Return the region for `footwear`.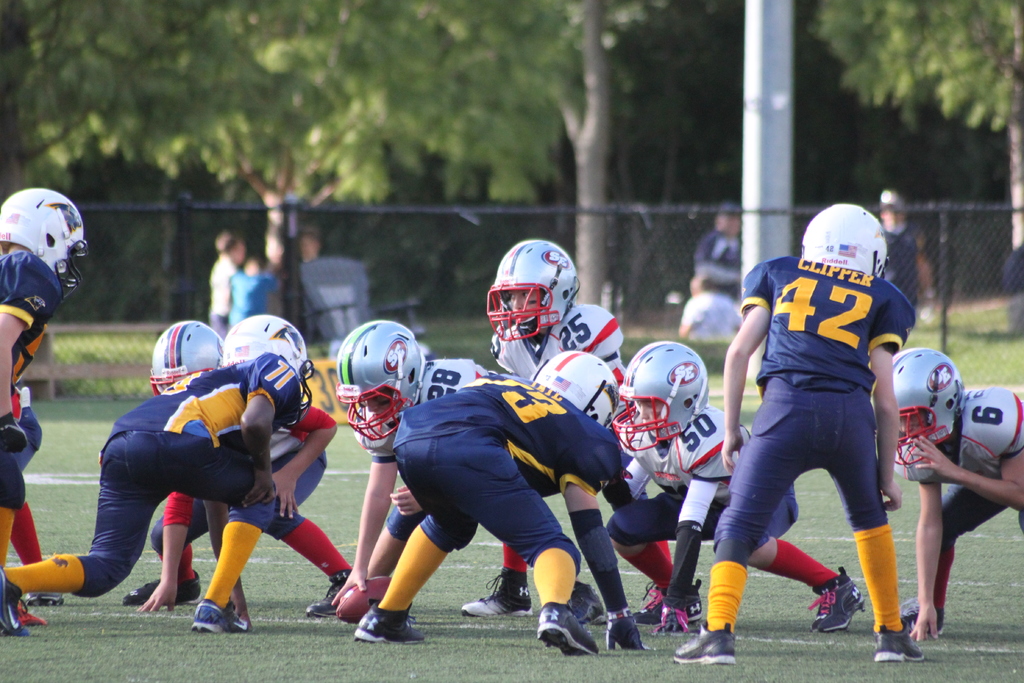
l=342, t=591, r=419, b=649.
